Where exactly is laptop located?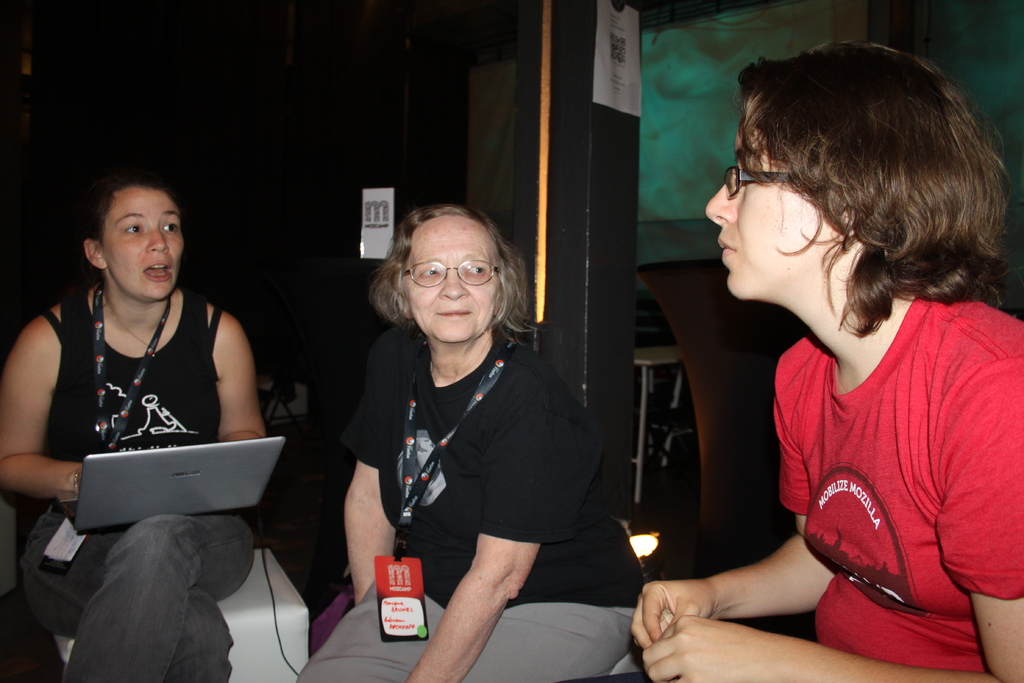
Its bounding box is rect(55, 432, 287, 534).
